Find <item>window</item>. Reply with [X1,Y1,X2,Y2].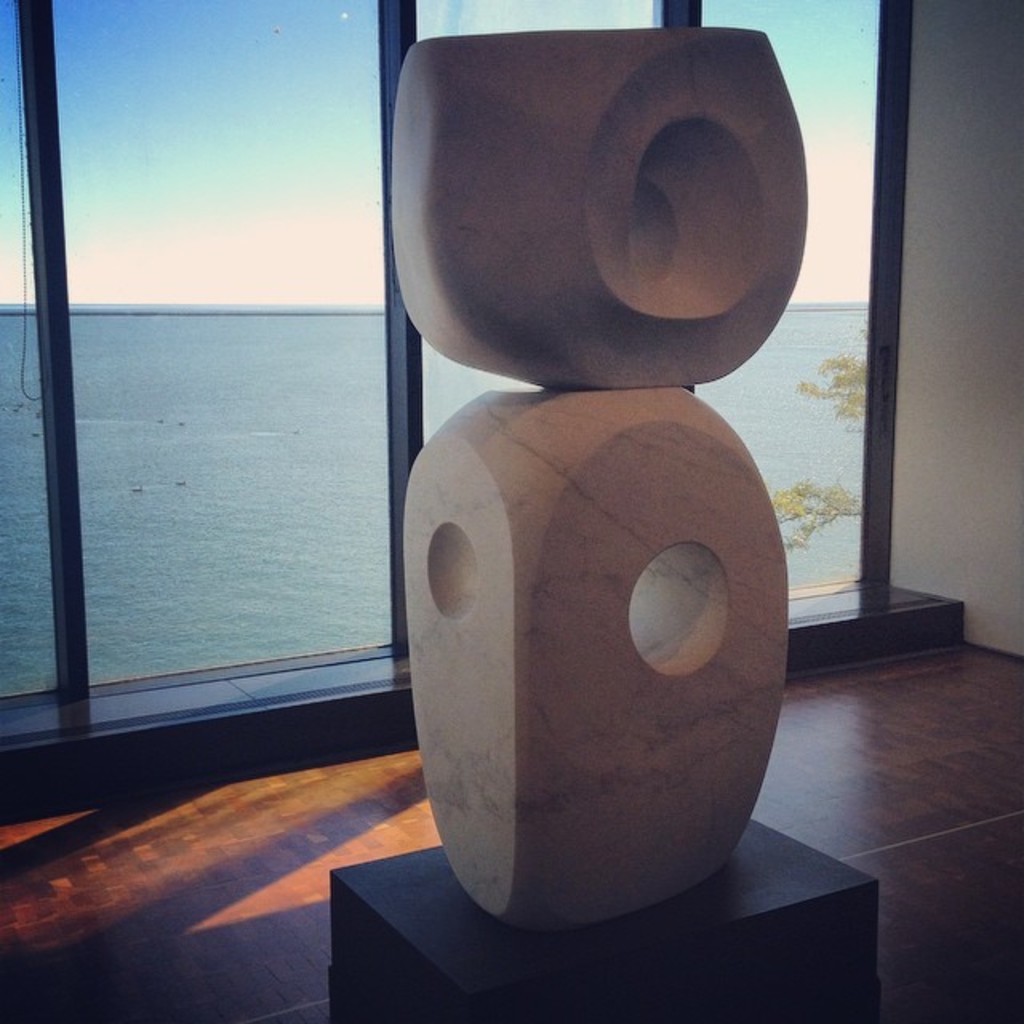
[0,0,918,702].
